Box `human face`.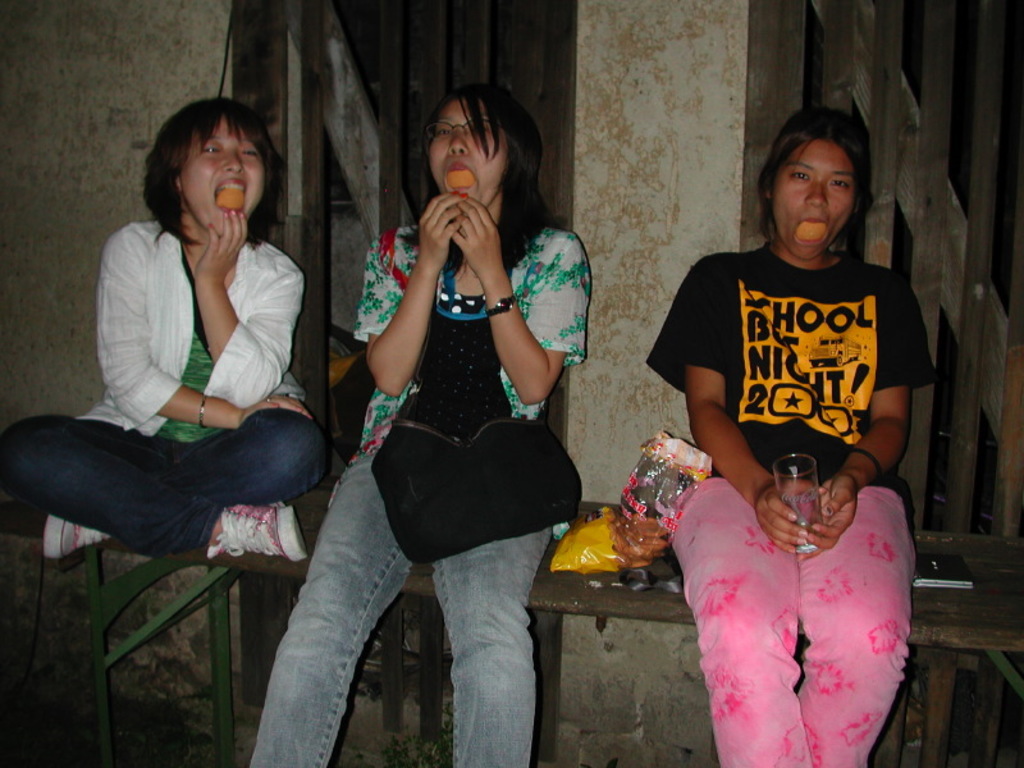
BBox(179, 116, 262, 234).
